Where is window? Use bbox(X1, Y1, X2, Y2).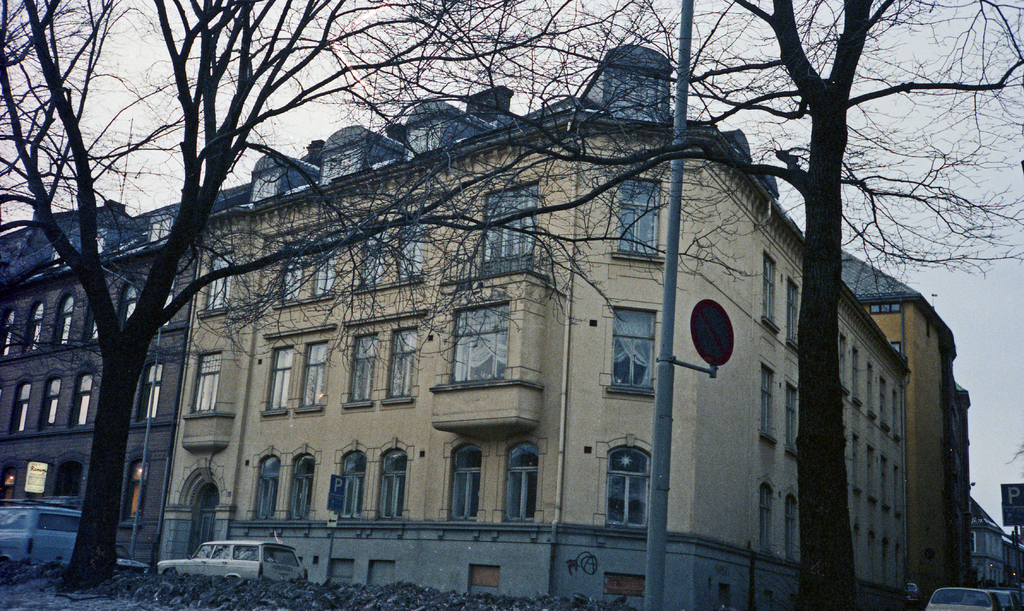
bbox(444, 446, 481, 529).
